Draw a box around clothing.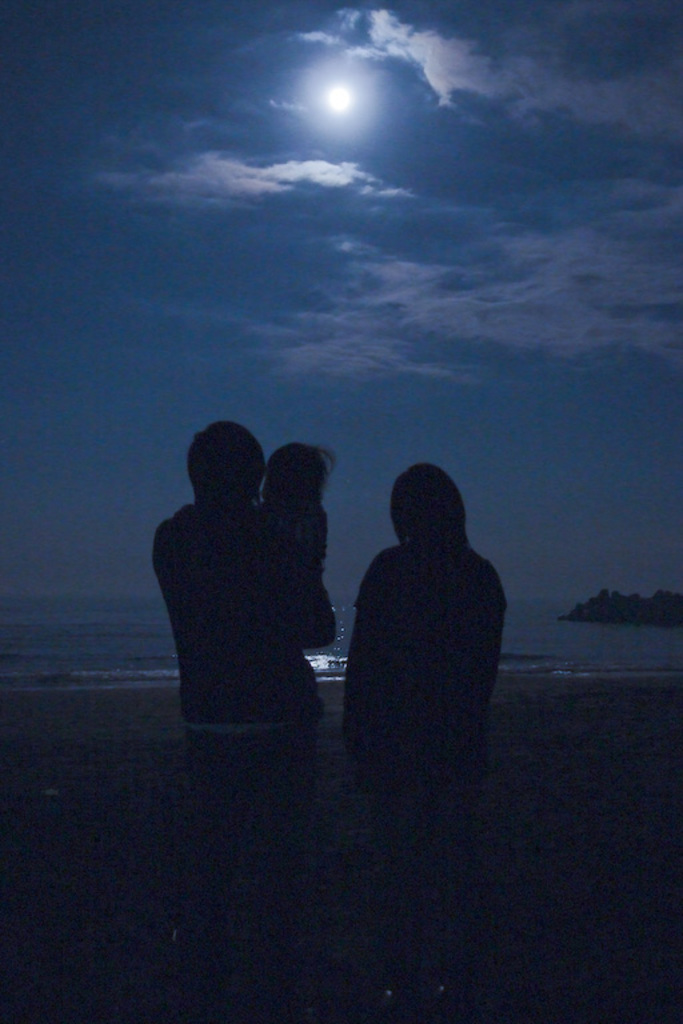
<region>148, 497, 327, 1003</region>.
